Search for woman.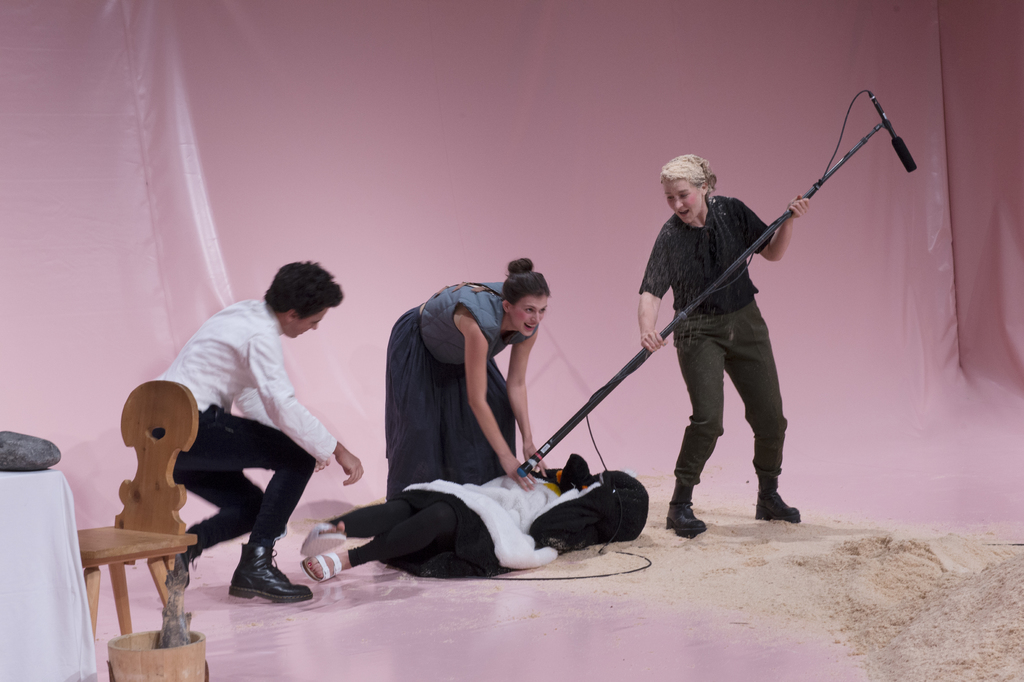
Found at locate(637, 152, 807, 540).
